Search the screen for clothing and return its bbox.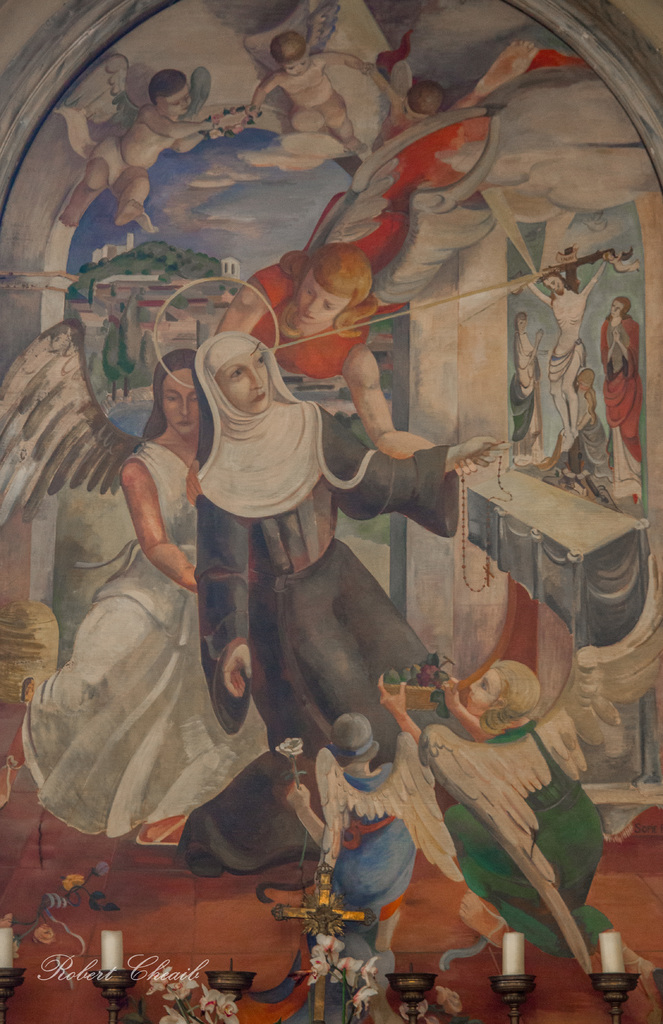
Found: (205, 335, 465, 818).
